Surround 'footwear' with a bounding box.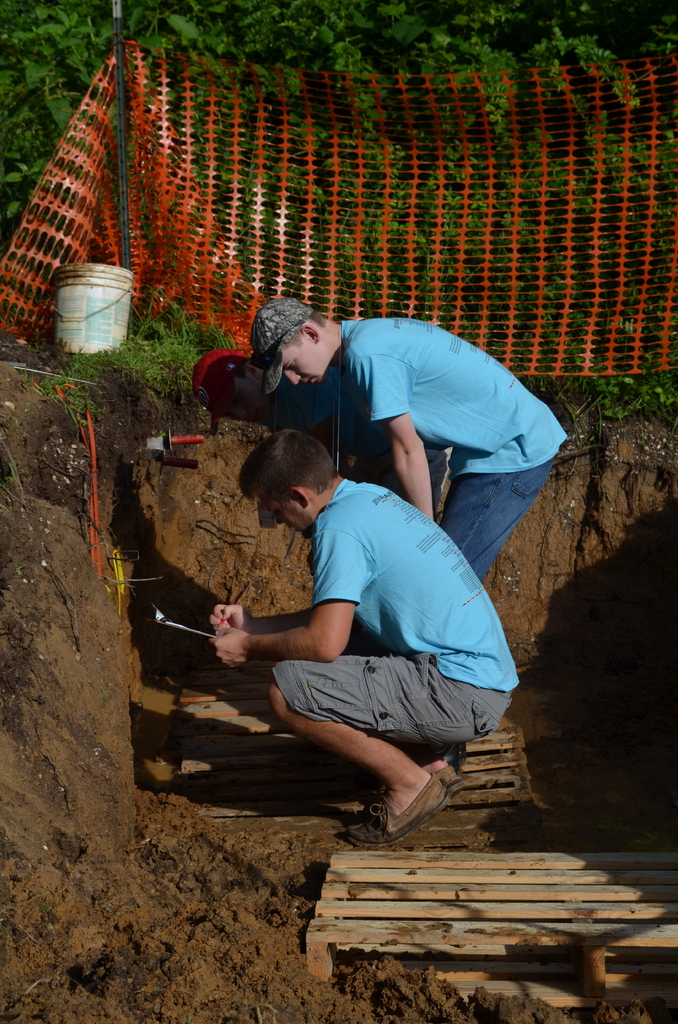
436:755:464:792.
